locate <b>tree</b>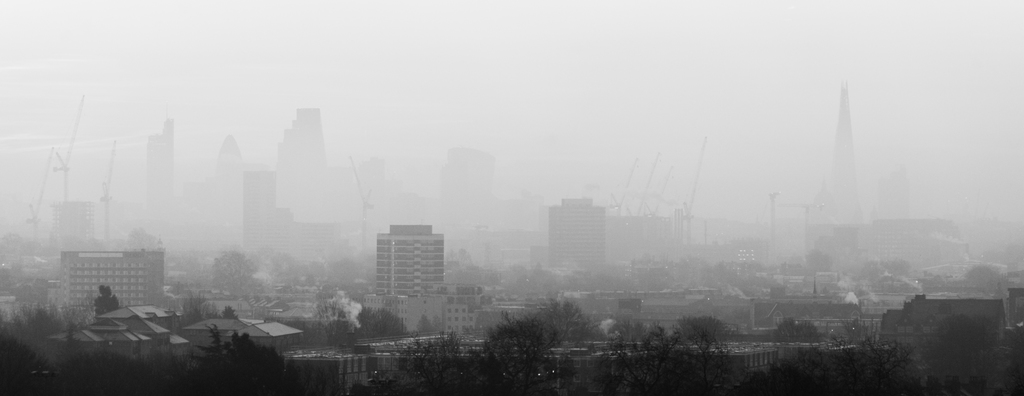
(187, 326, 300, 395)
